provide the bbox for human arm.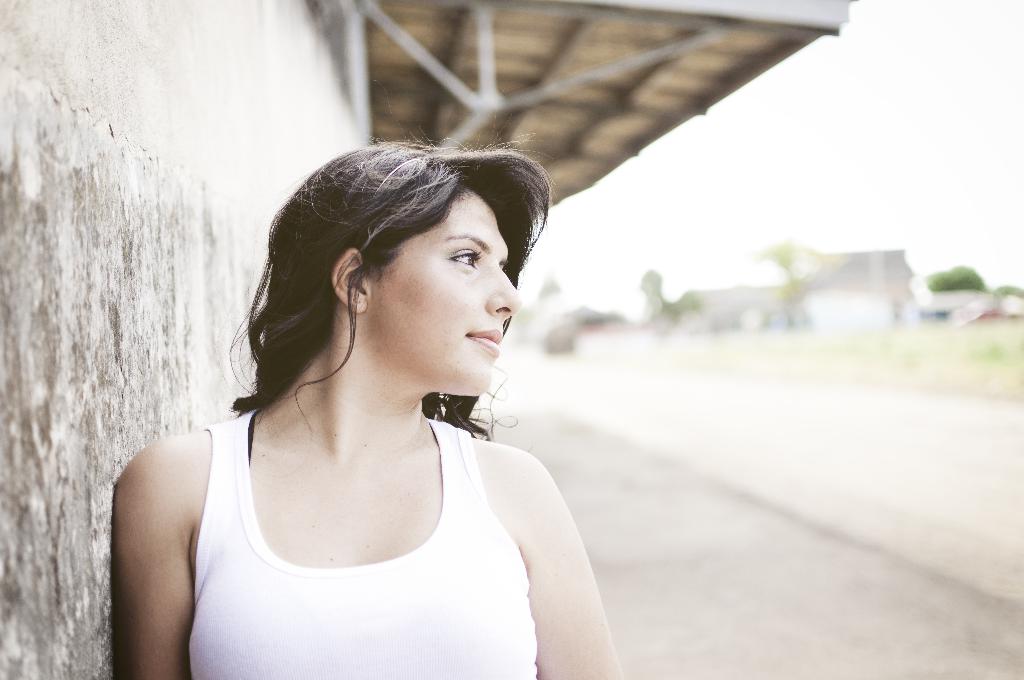
483:435:605:663.
